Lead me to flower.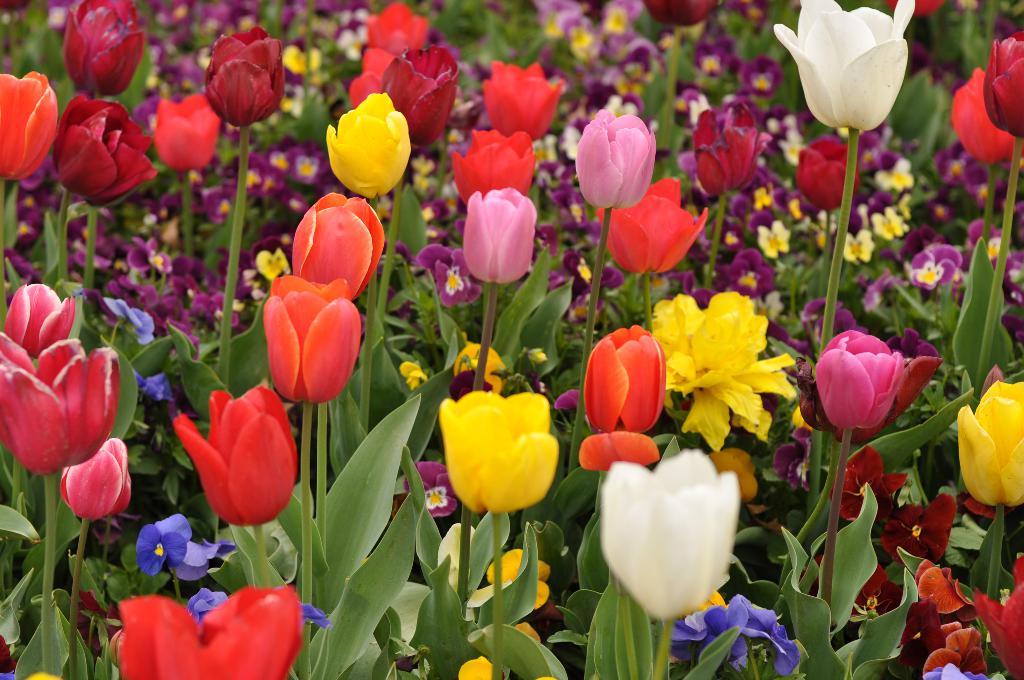
Lead to bbox(401, 460, 464, 522).
